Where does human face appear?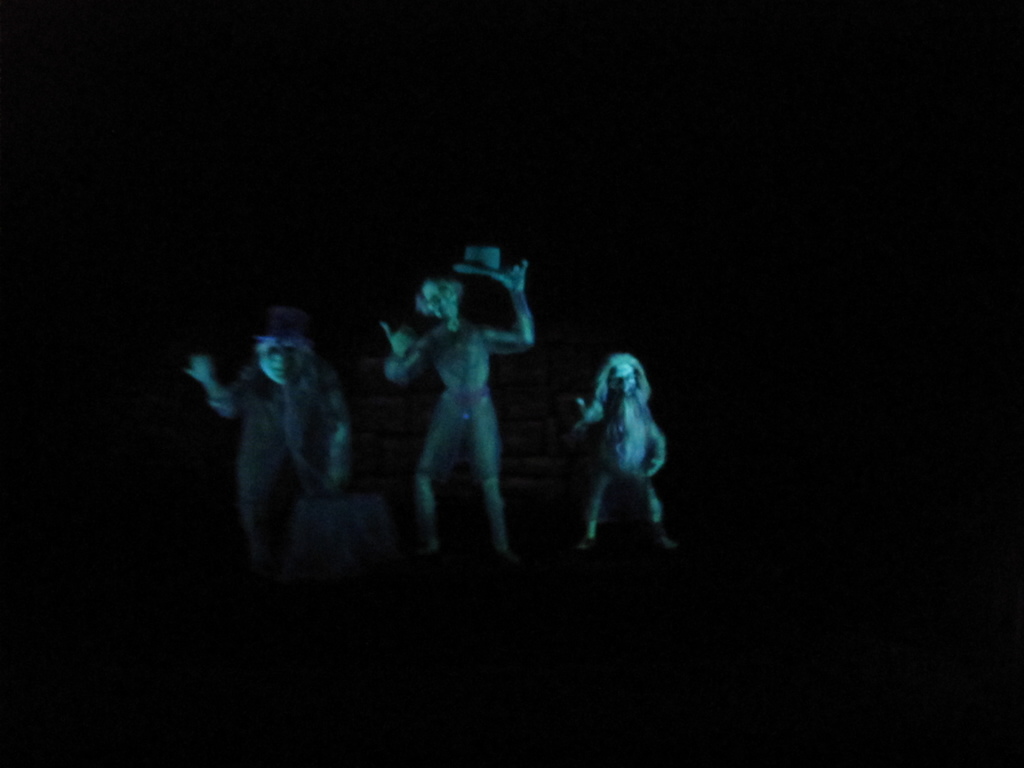
Appears at locate(423, 281, 456, 321).
